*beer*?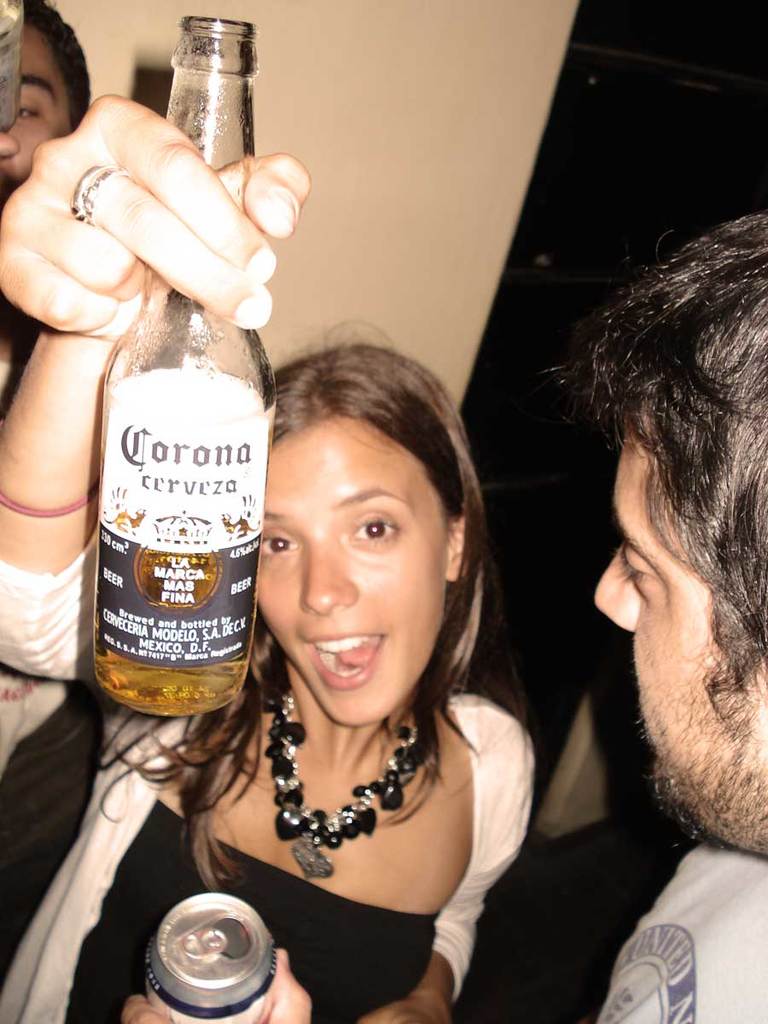
[101,13,274,719]
